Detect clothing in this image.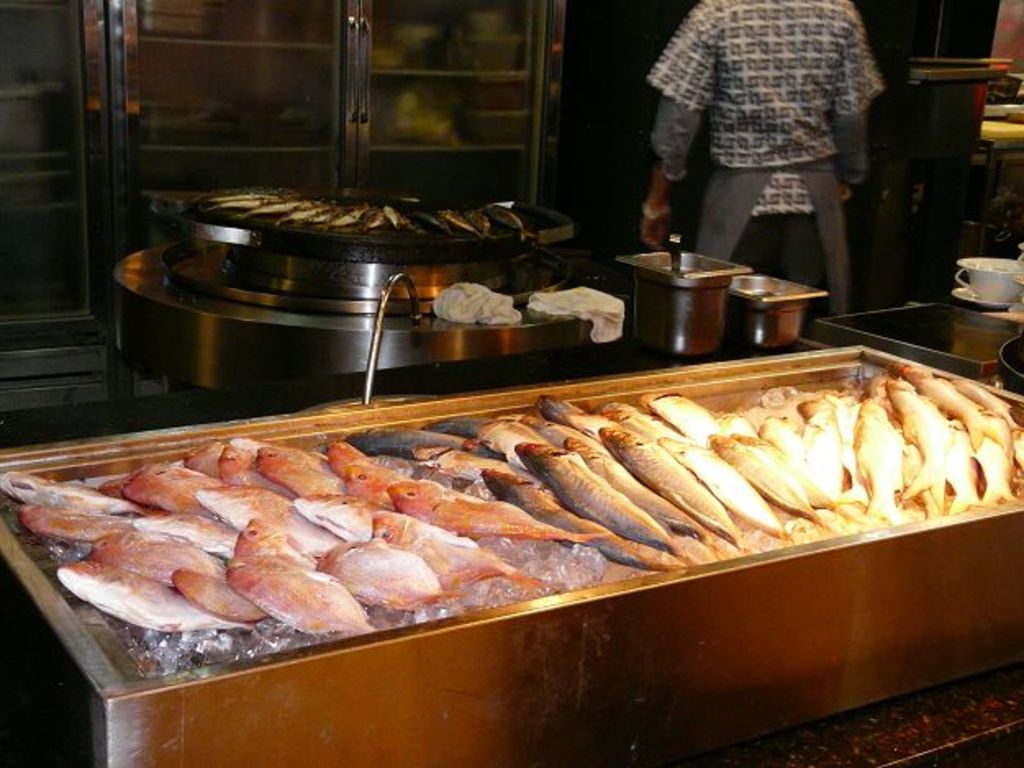
Detection: left=634, top=0, right=893, bottom=354.
